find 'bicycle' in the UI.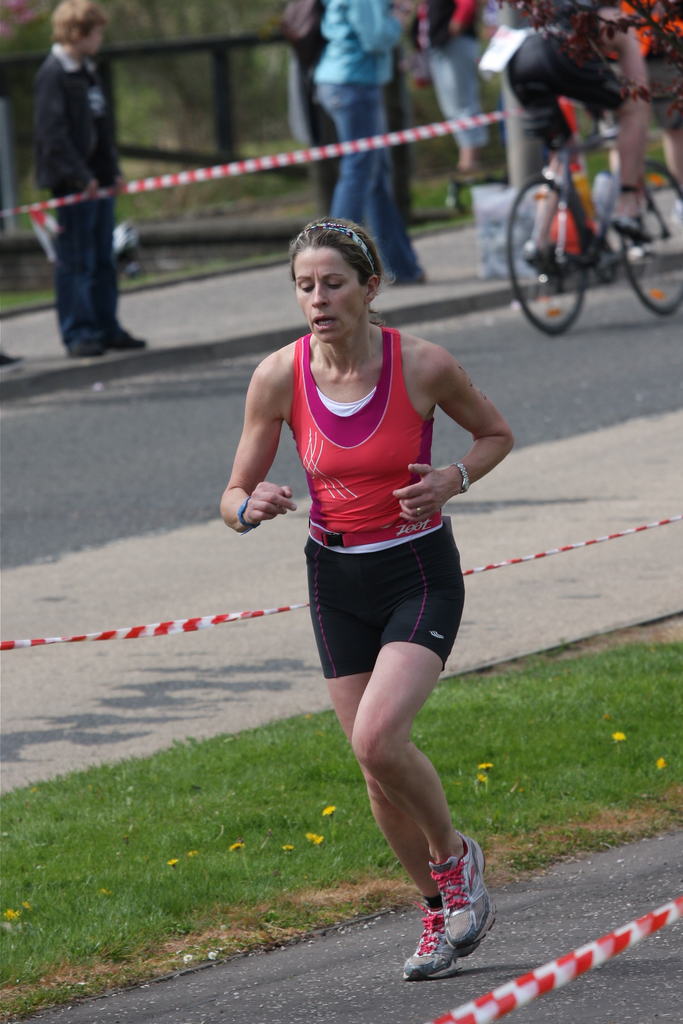
UI element at box(507, 76, 663, 335).
